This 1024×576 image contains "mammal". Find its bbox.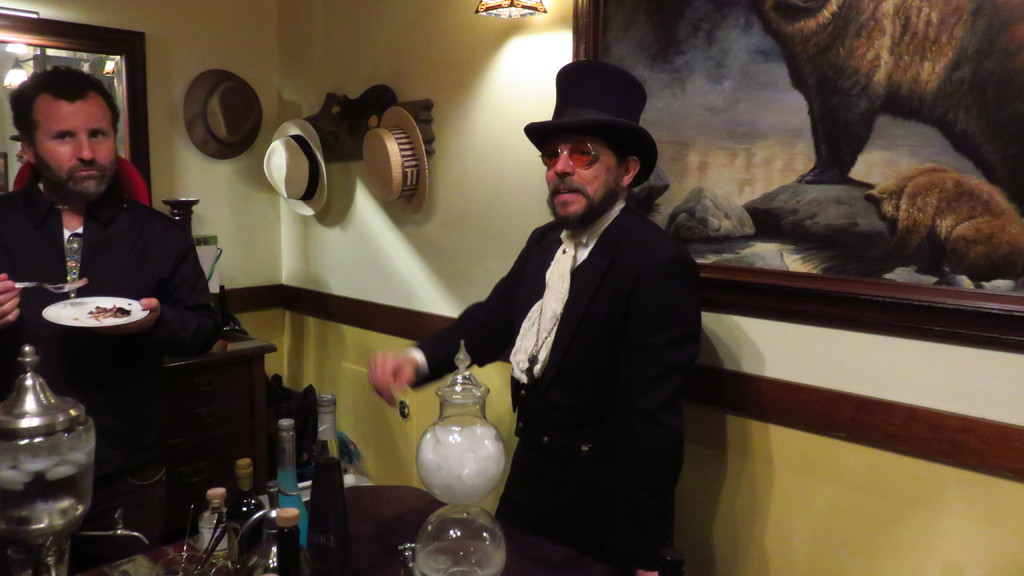
(x1=866, y1=156, x2=1023, y2=290).
